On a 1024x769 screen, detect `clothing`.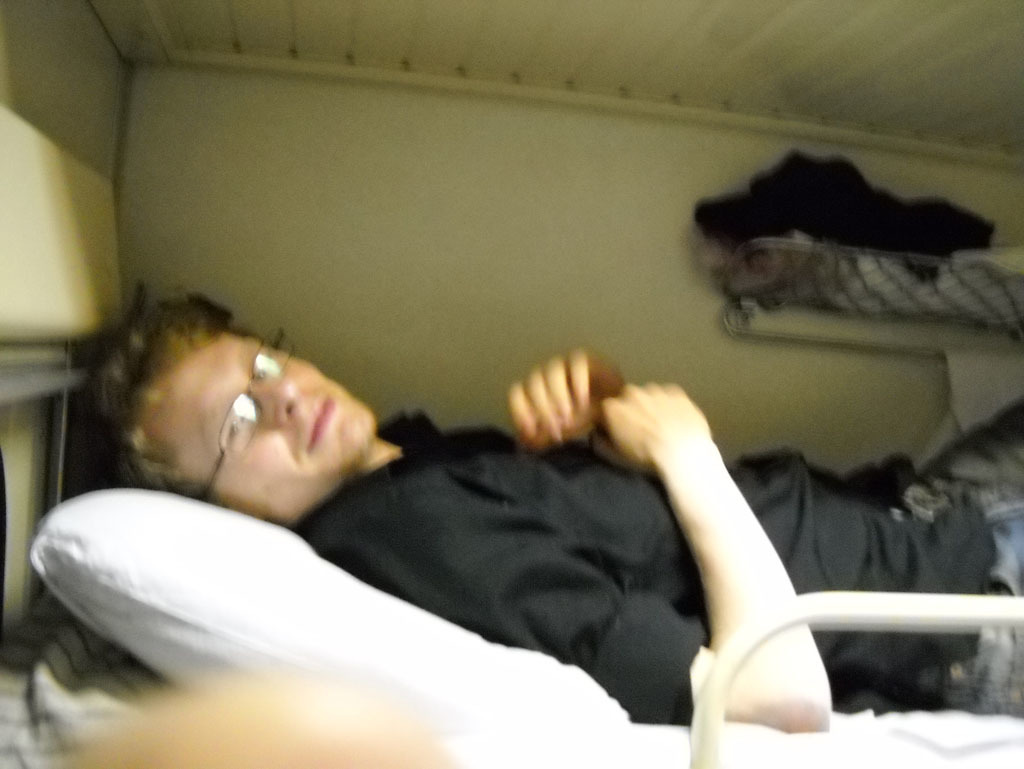
(291, 394, 1023, 724).
